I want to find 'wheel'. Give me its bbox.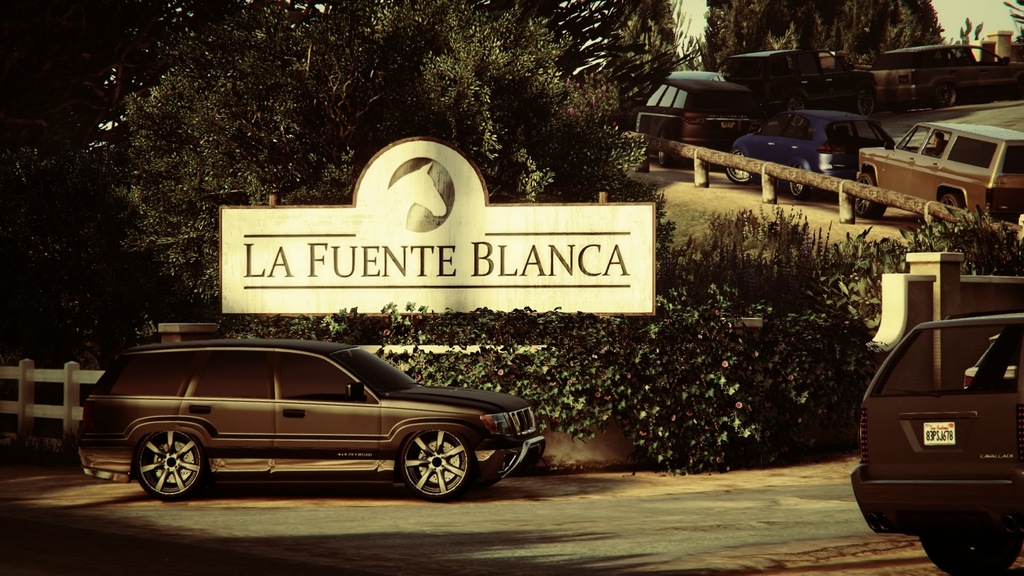
[x1=392, y1=432, x2=465, y2=499].
